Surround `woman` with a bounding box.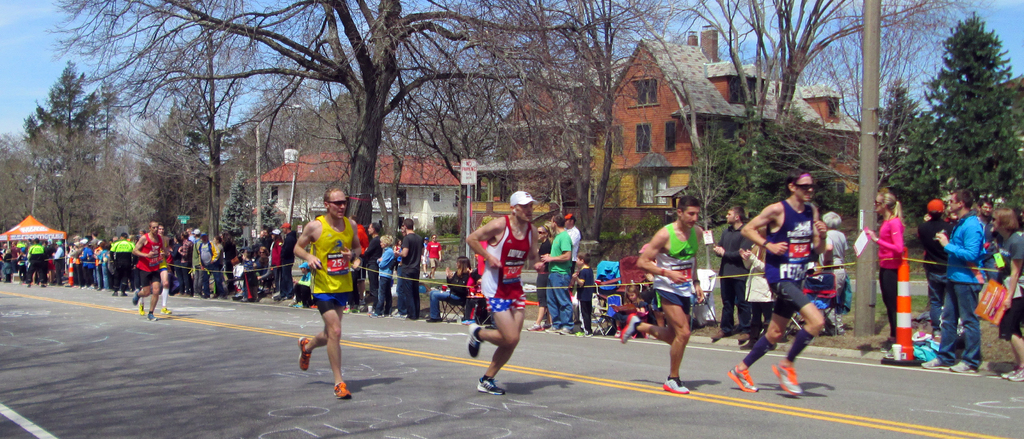
region(868, 188, 904, 346).
